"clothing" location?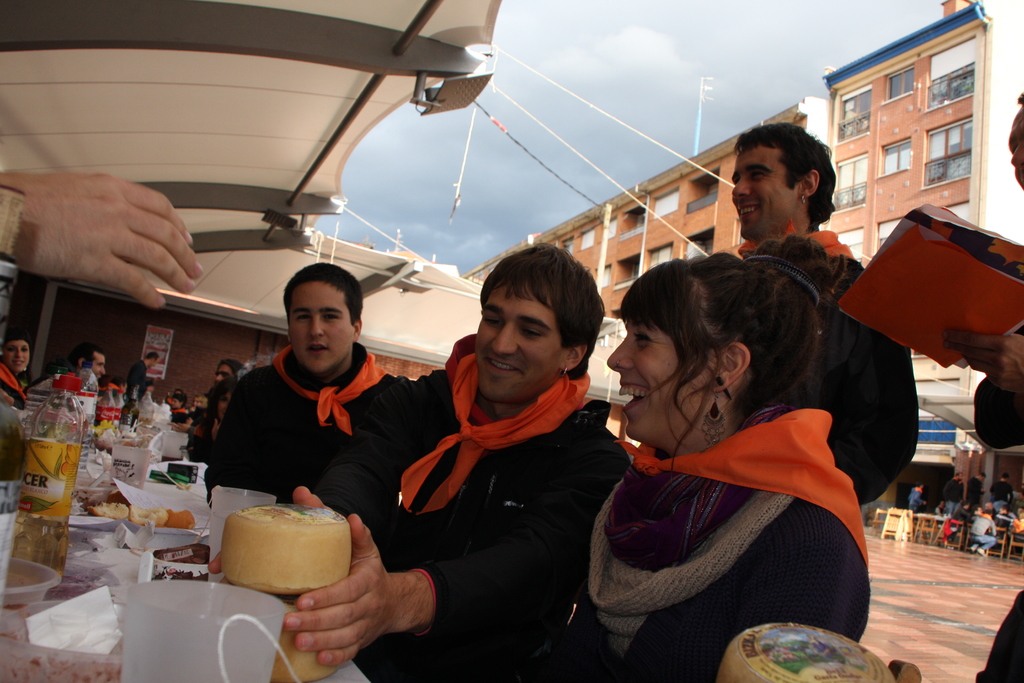
crop(318, 365, 630, 682)
